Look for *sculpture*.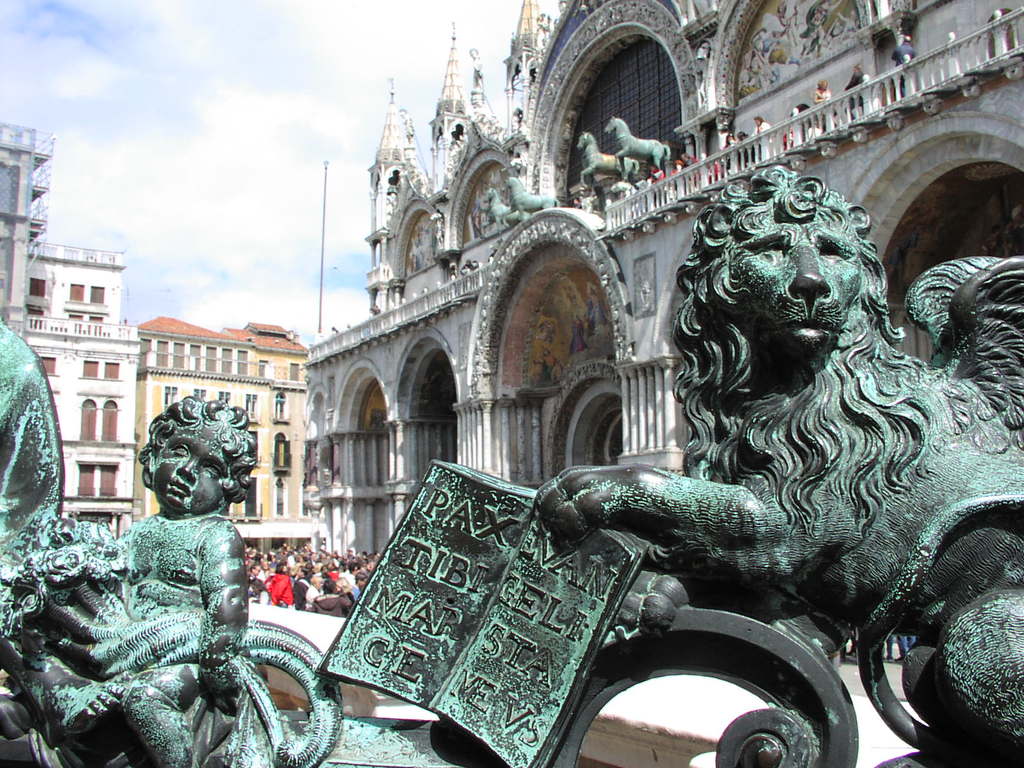
Found: region(605, 116, 671, 173).
